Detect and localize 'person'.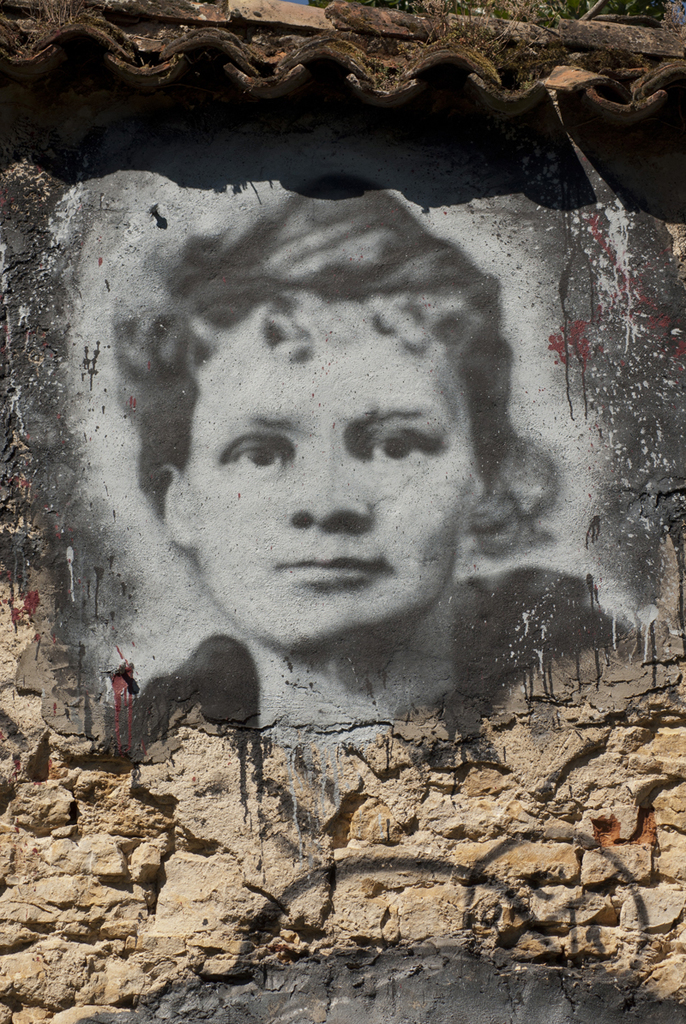
Localized at bbox=[53, 153, 614, 841].
